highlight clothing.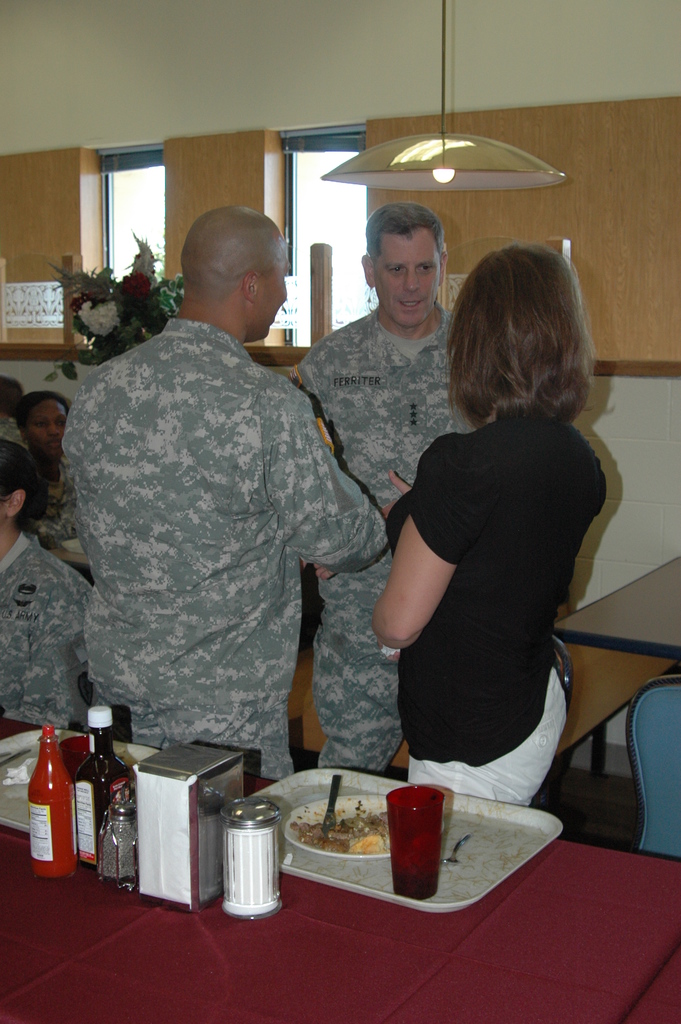
Highlighted region: 292, 298, 476, 772.
